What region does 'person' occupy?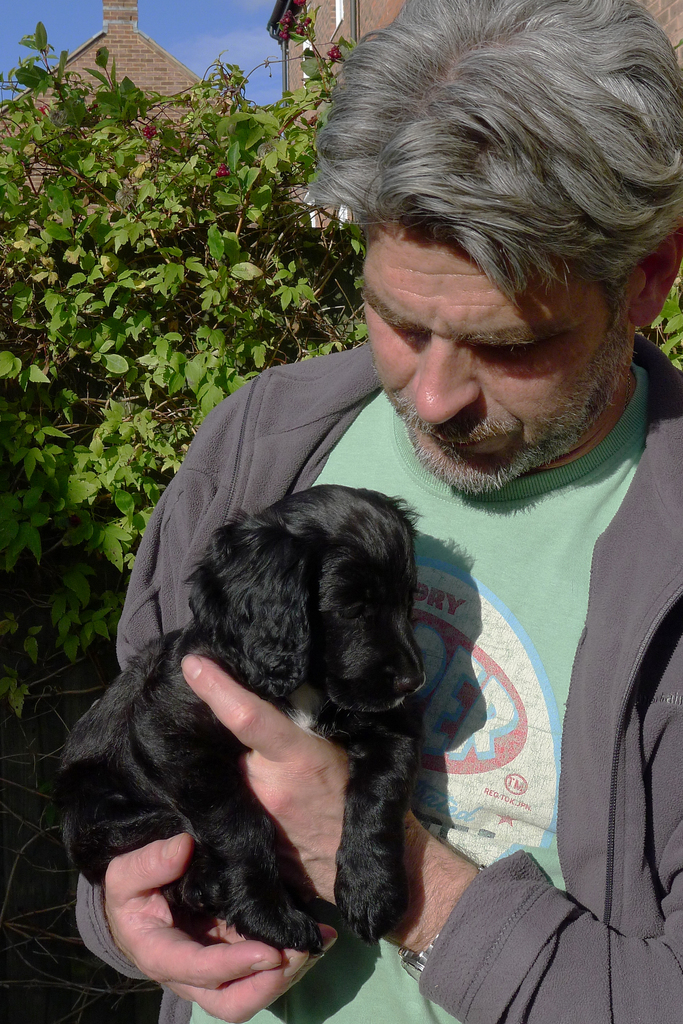
304:0:682:540.
